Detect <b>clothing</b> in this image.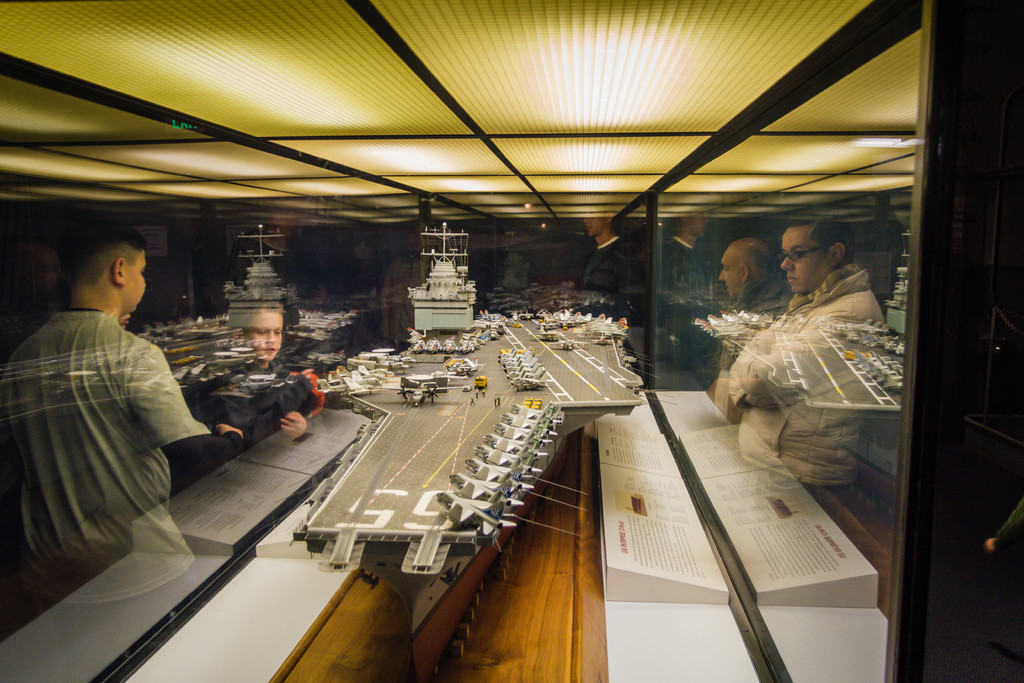
Detection: x1=201, y1=360, x2=319, y2=468.
